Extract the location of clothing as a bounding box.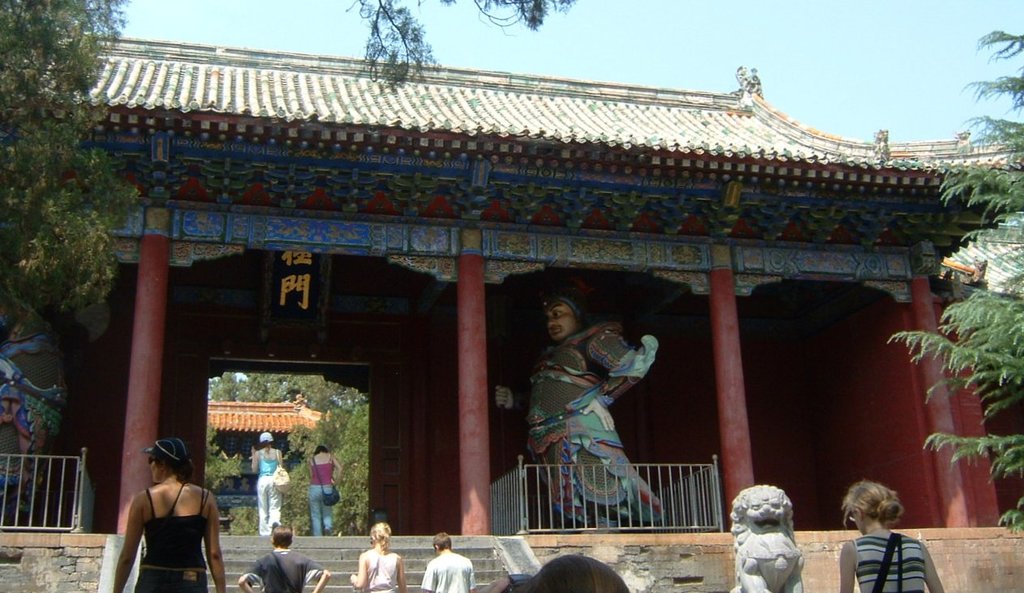
(left=424, top=548, right=478, bottom=592).
